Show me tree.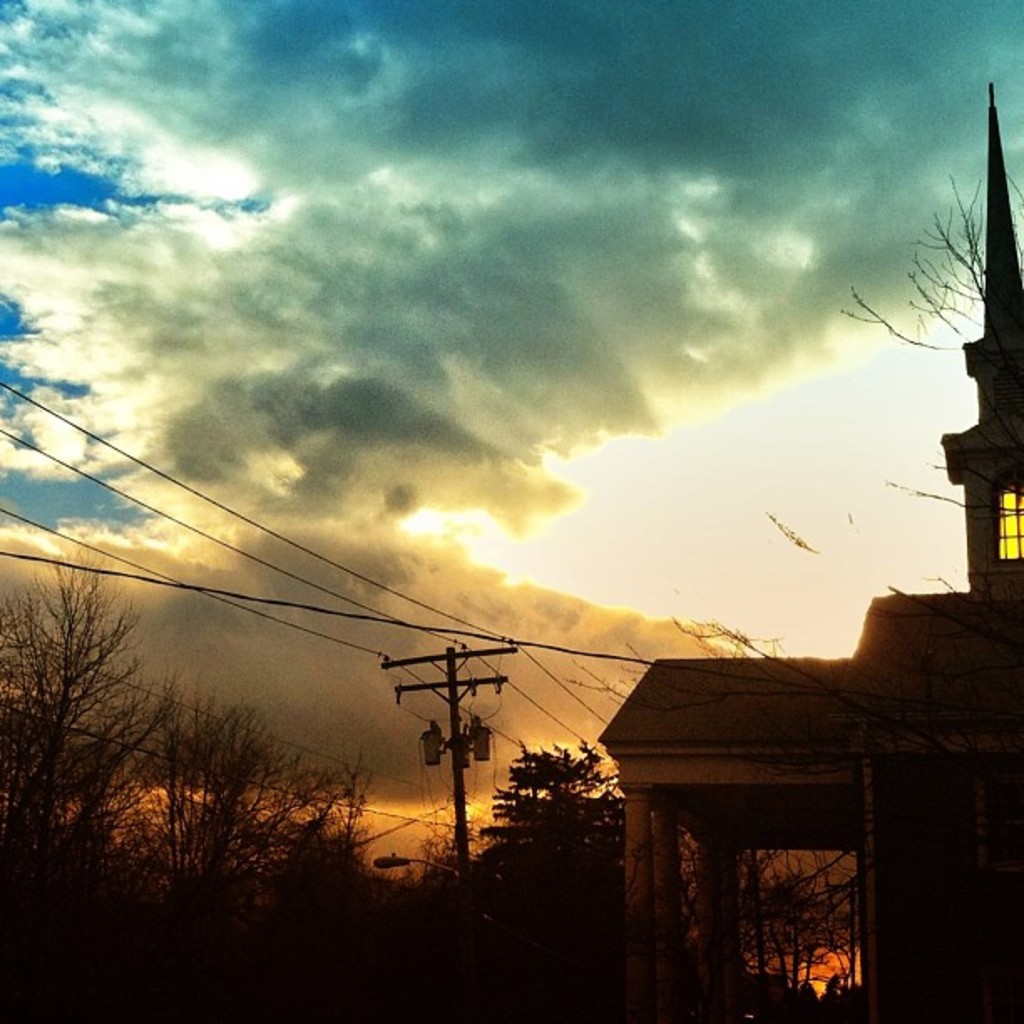
tree is here: (x1=412, y1=726, x2=619, y2=1017).
